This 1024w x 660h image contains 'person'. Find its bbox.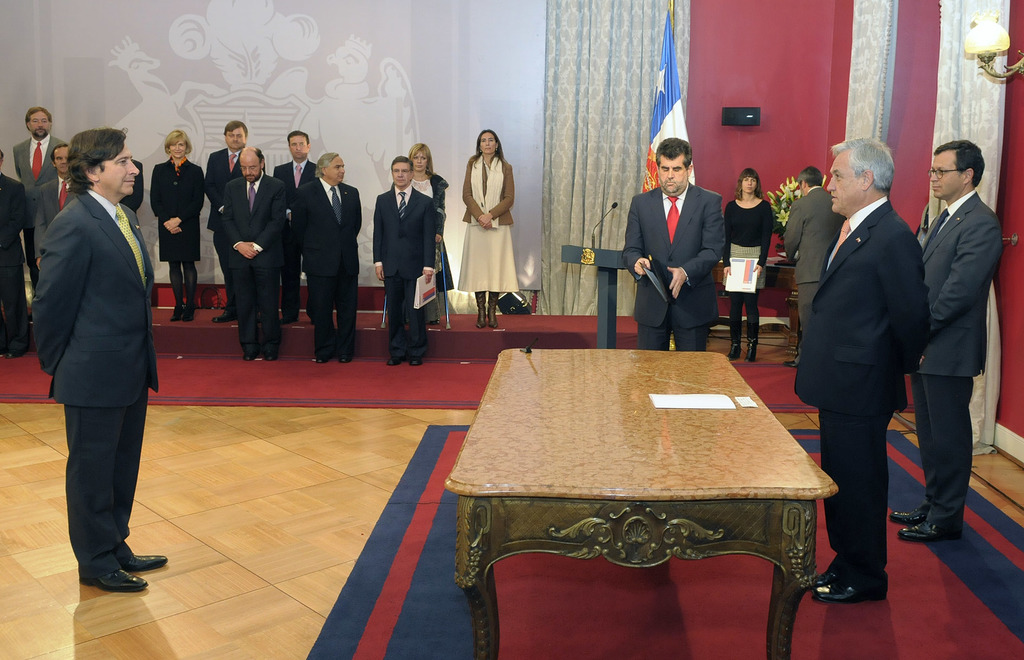
(x1=621, y1=136, x2=724, y2=352).
